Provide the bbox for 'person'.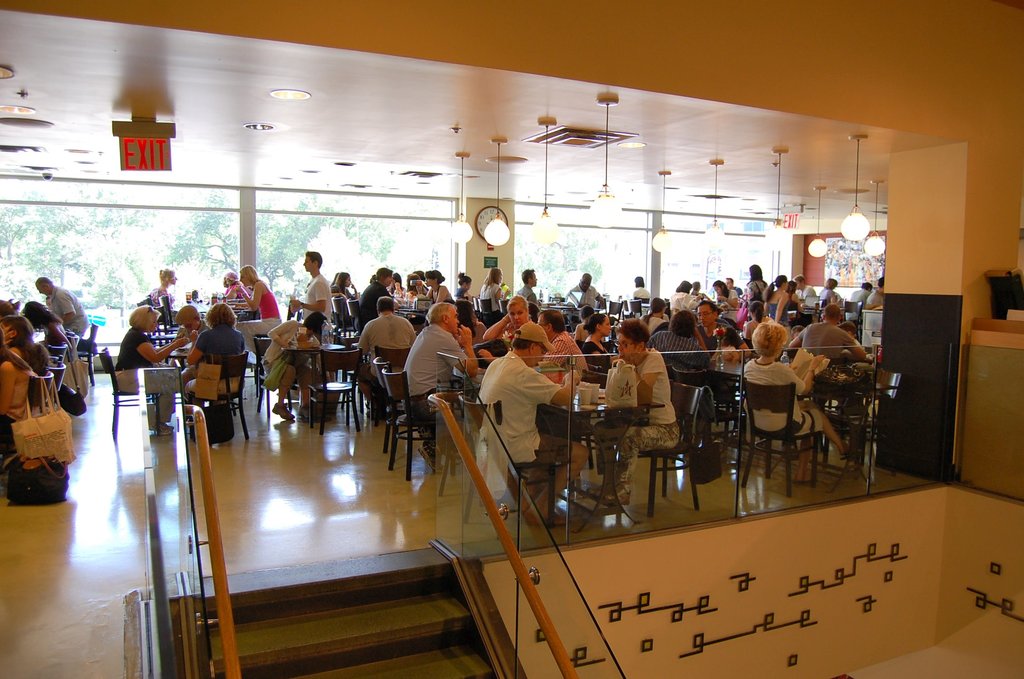
left=220, top=265, right=250, bottom=300.
